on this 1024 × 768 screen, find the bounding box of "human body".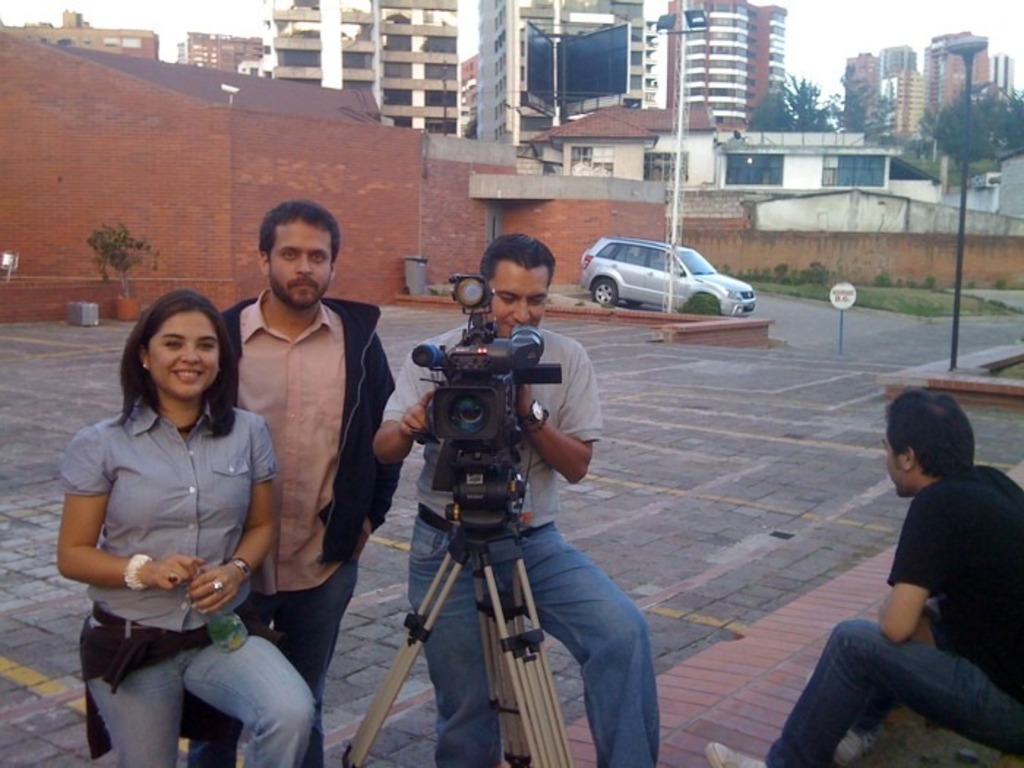
Bounding box: <bbox>379, 234, 658, 767</bbox>.
